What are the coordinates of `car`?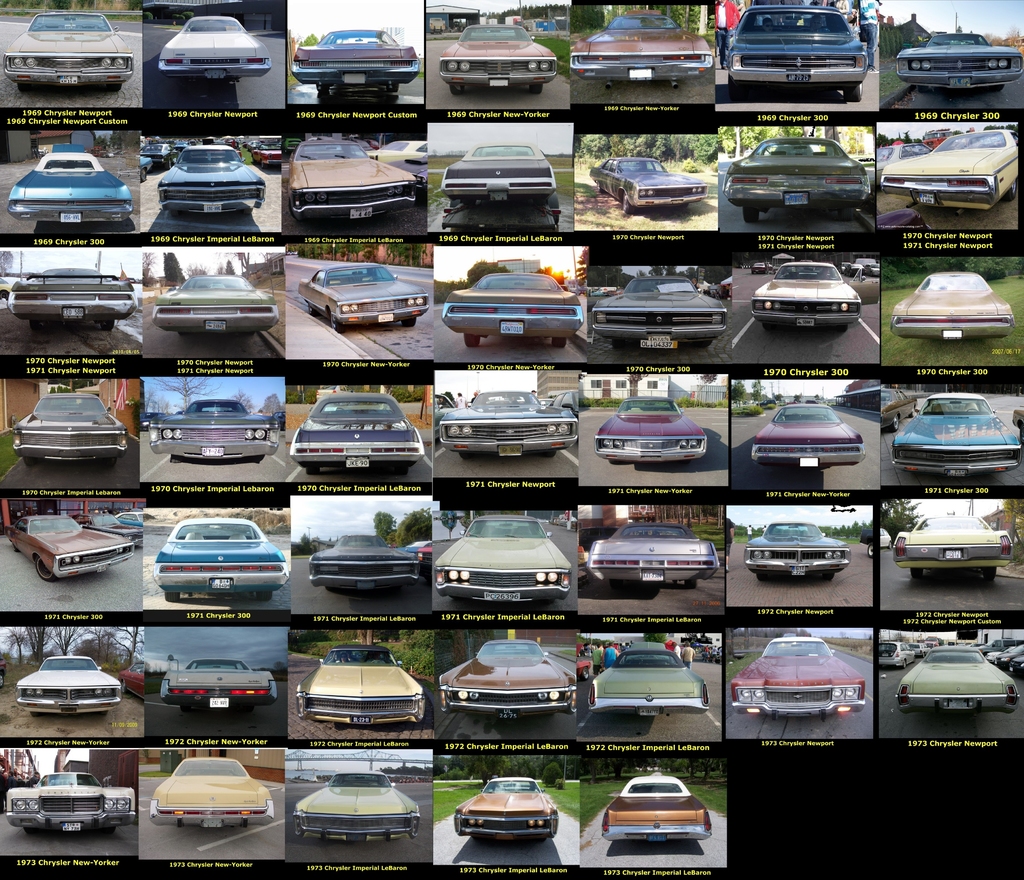
bbox(438, 25, 552, 88).
